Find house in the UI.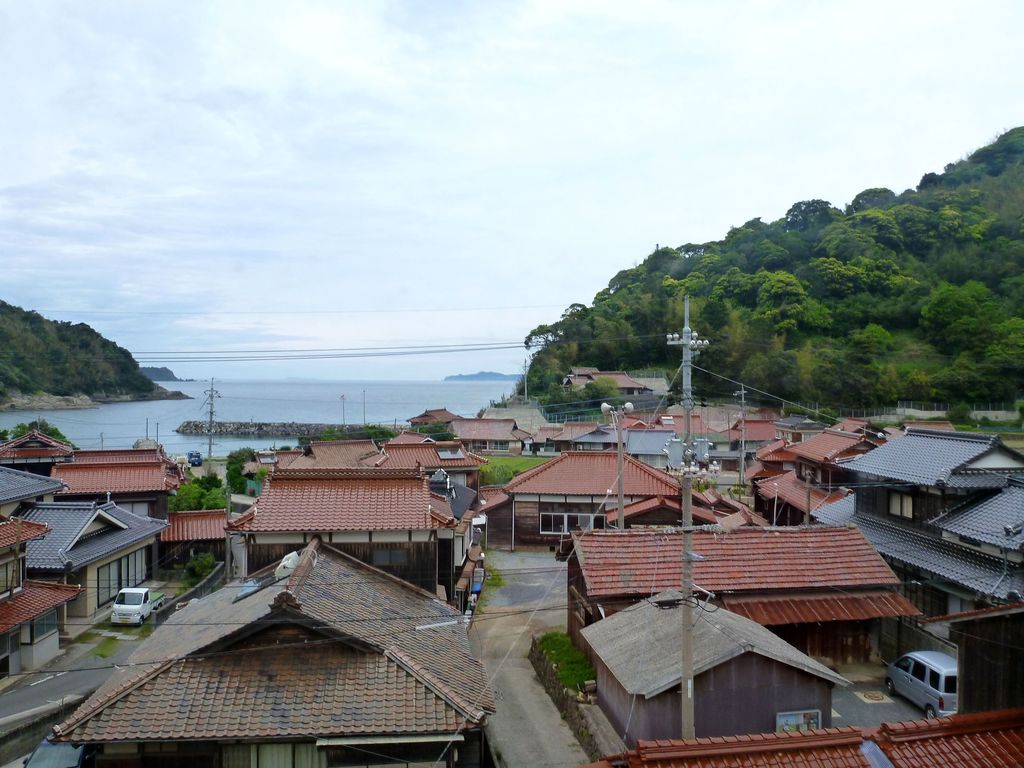
UI element at 744 409 886 528.
